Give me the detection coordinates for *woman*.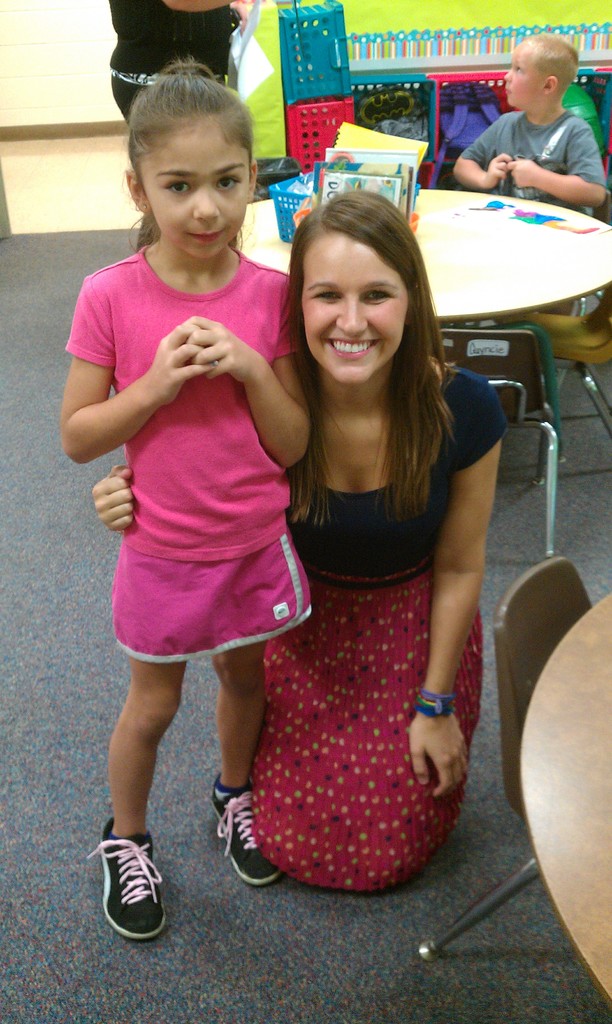
Rect(218, 156, 517, 936).
